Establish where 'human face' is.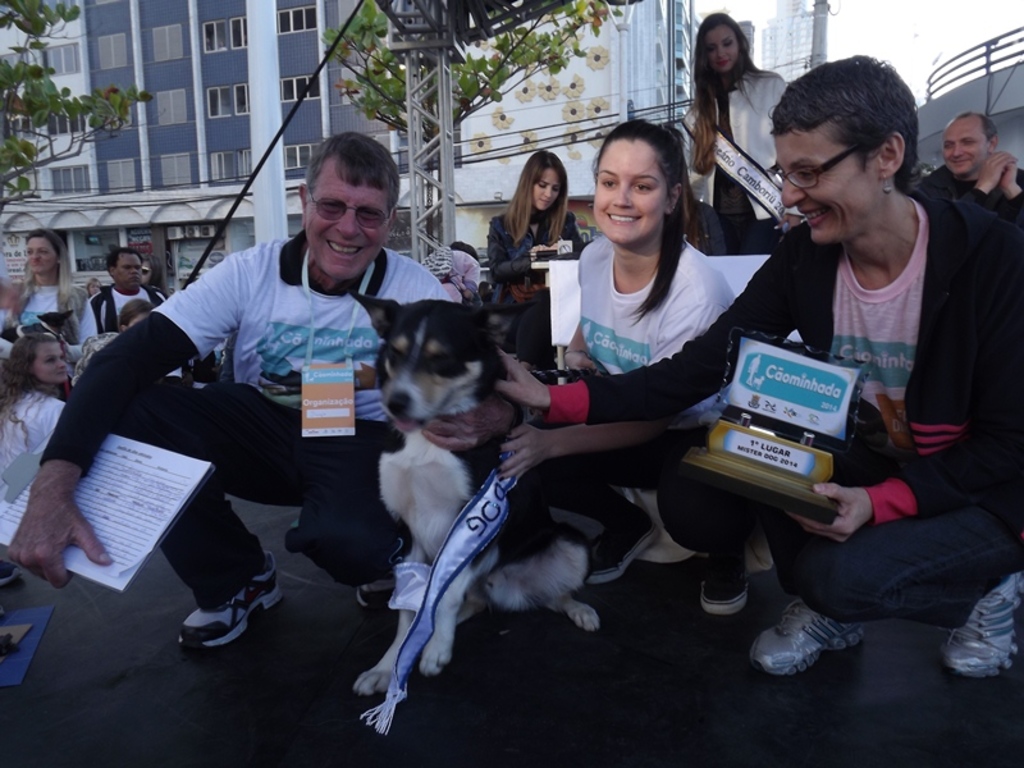
Established at BBox(28, 339, 70, 387).
